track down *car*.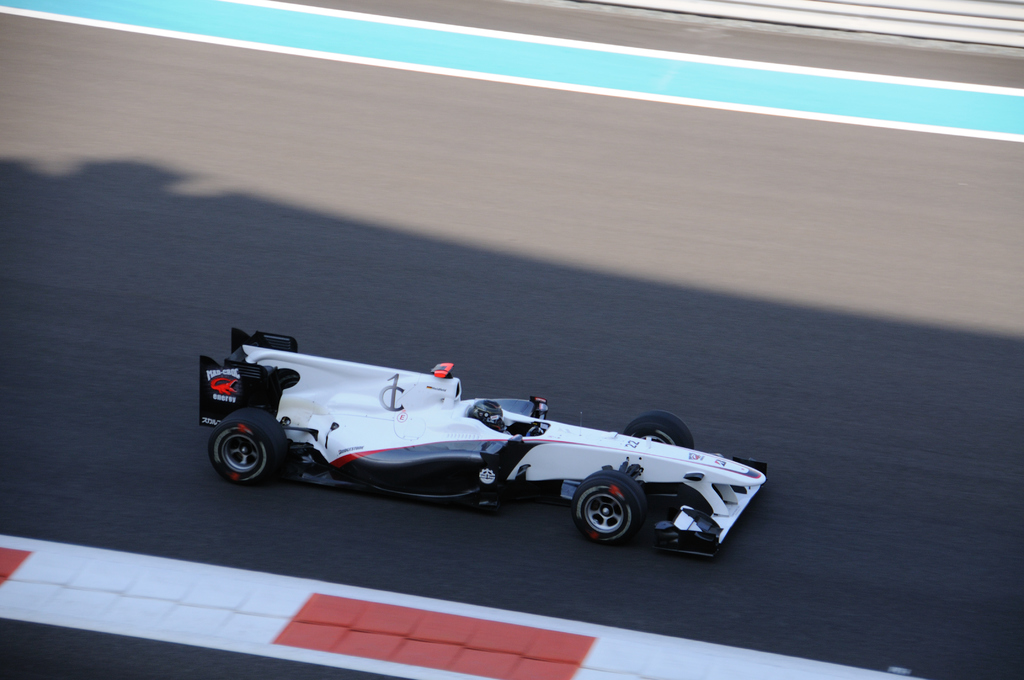
Tracked to <bbox>201, 327, 769, 560</bbox>.
